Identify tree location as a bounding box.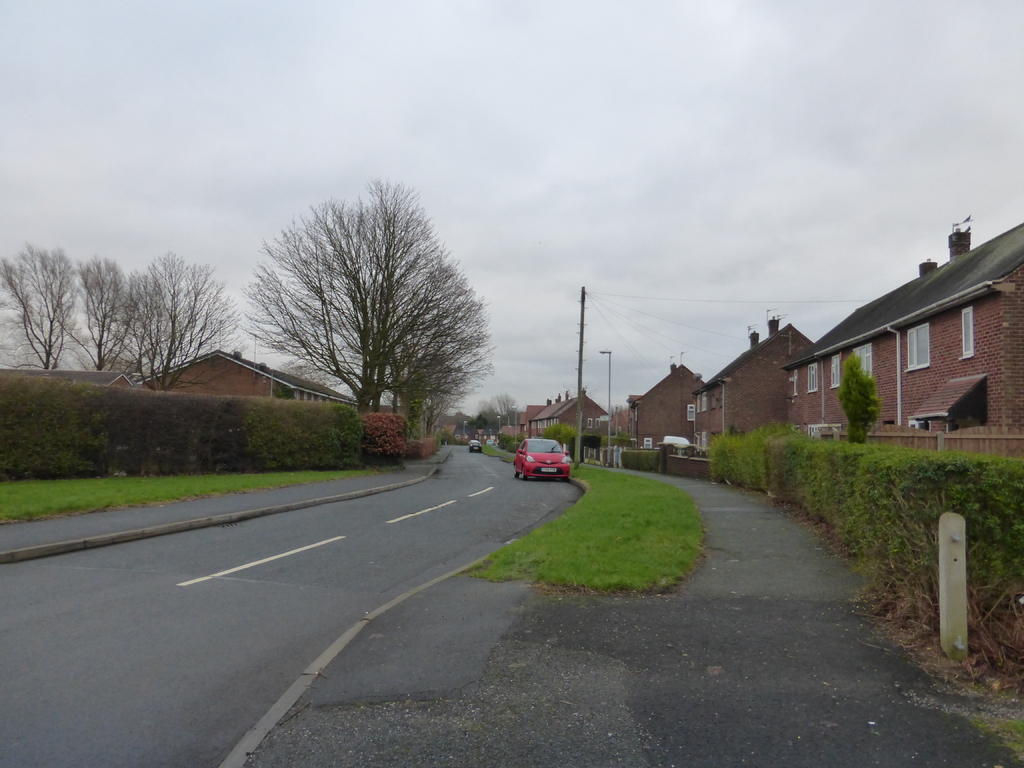
l=465, t=397, r=494, b=430.
